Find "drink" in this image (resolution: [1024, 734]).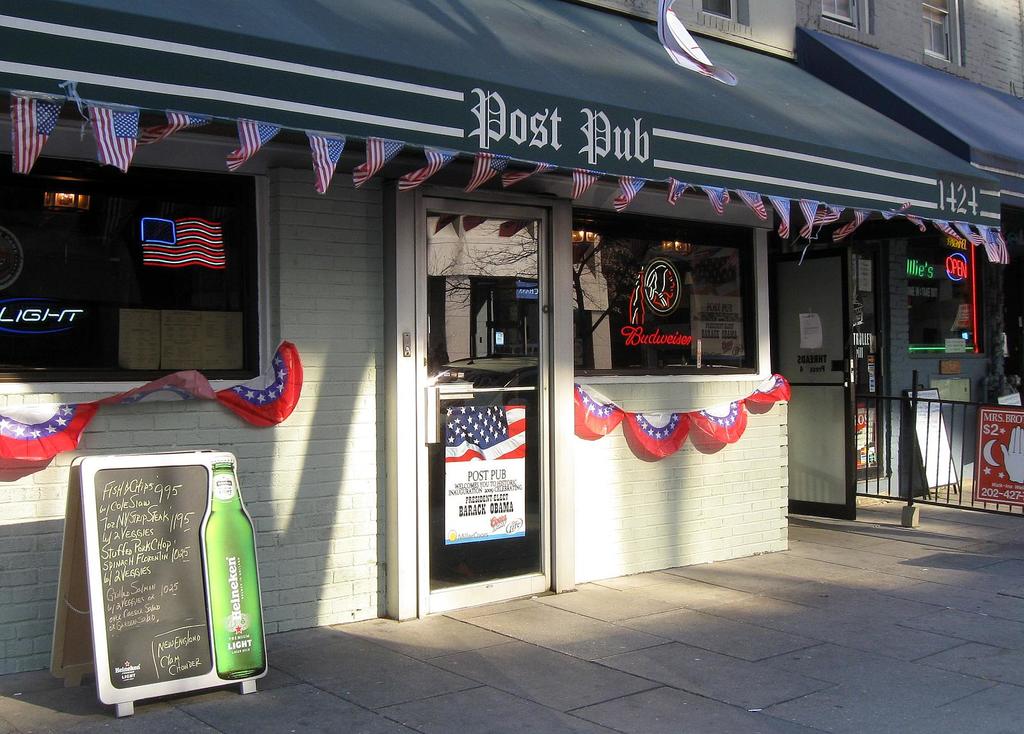
BBox(204, 458, 266, 676).
